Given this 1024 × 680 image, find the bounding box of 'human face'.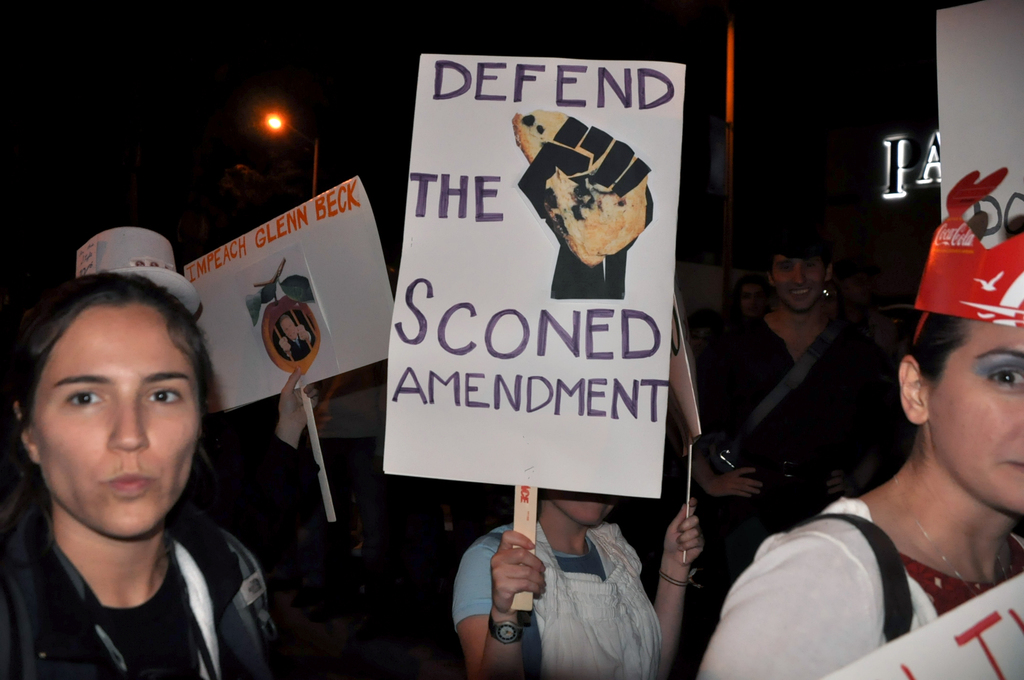
bbox=[927, 321, 1023, 517].
